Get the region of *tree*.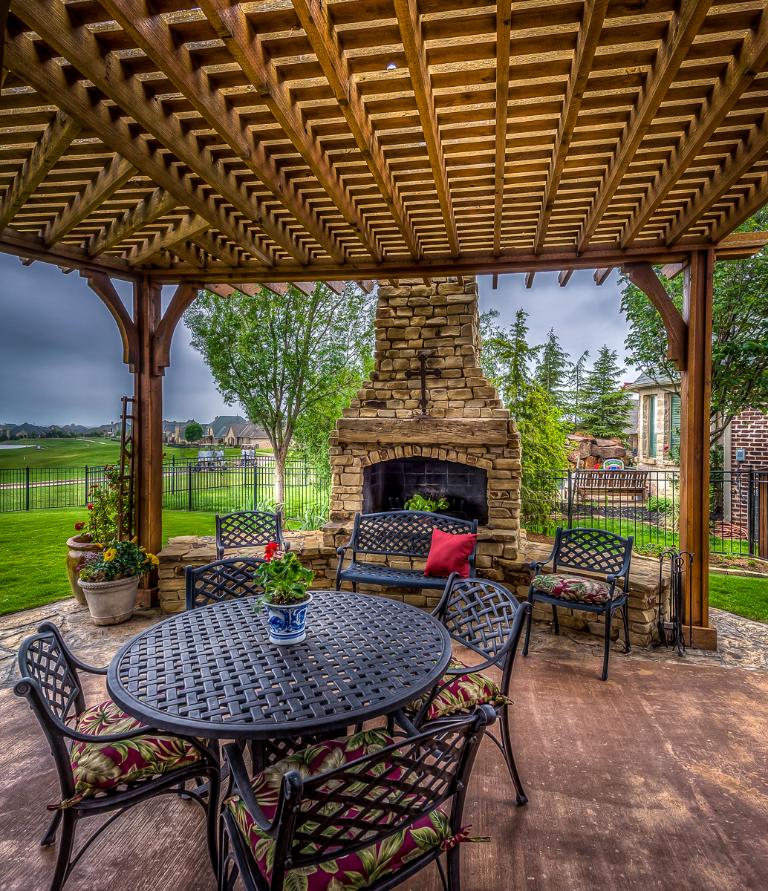
box=[469, 304, 562, 532].
